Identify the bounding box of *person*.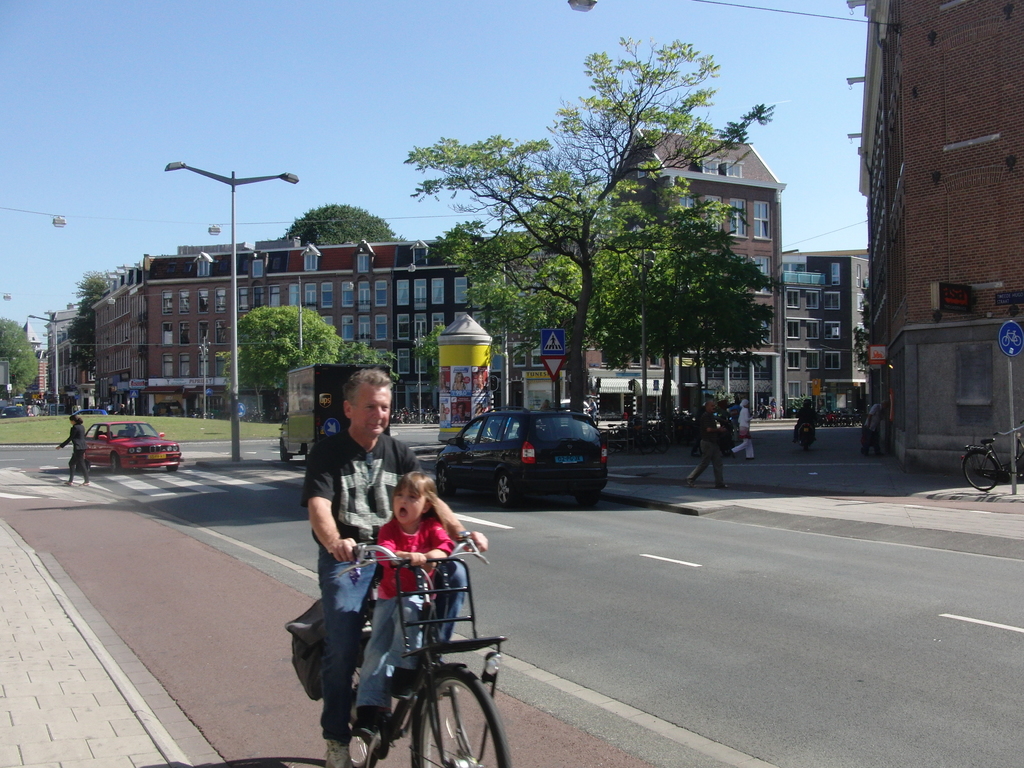
<box>863,401,892,451</box>.
